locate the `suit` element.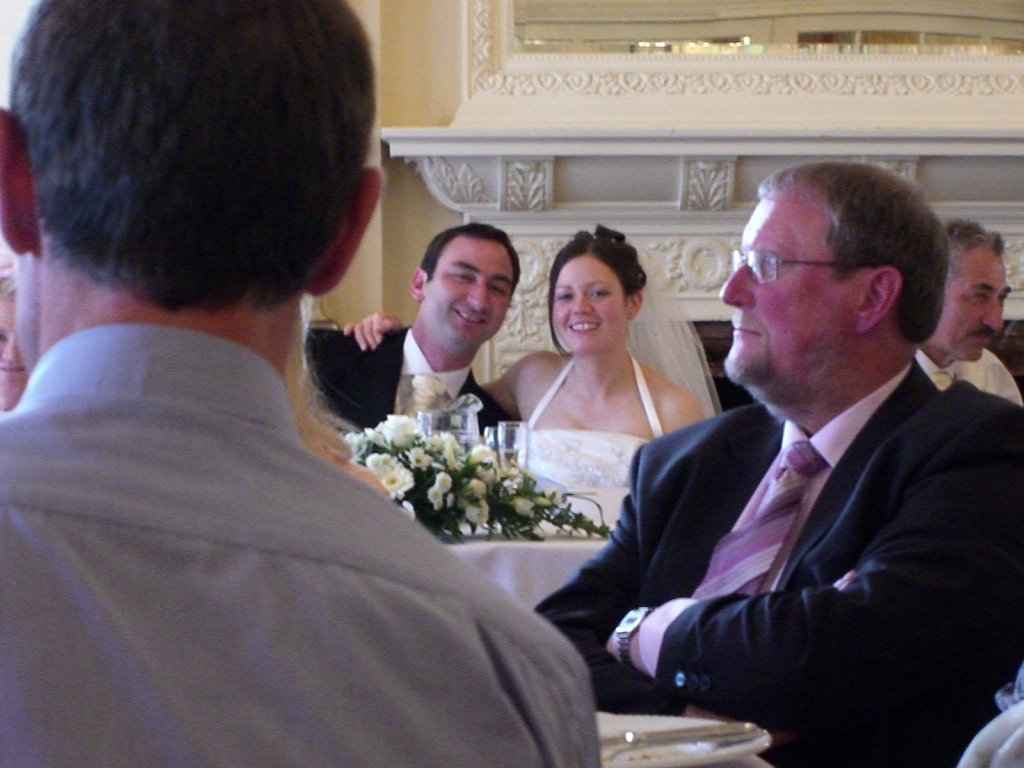
Element bbox: (568, 245, 1019, 754).
